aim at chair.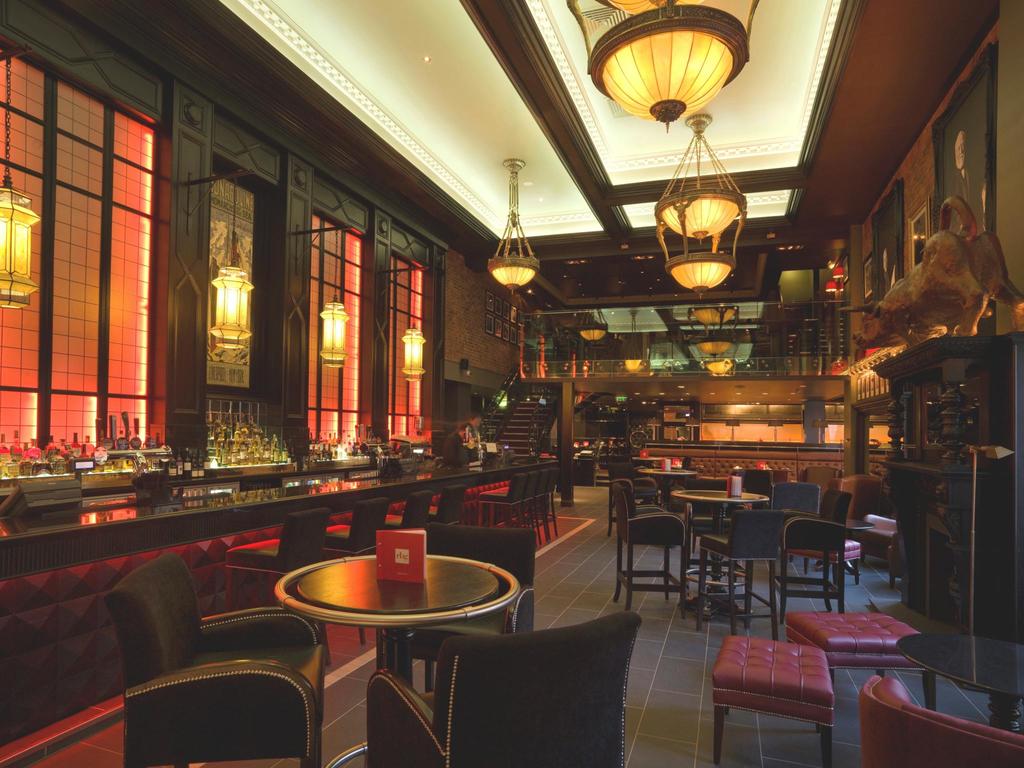
Aimed at 611, 475, 686, 611.
